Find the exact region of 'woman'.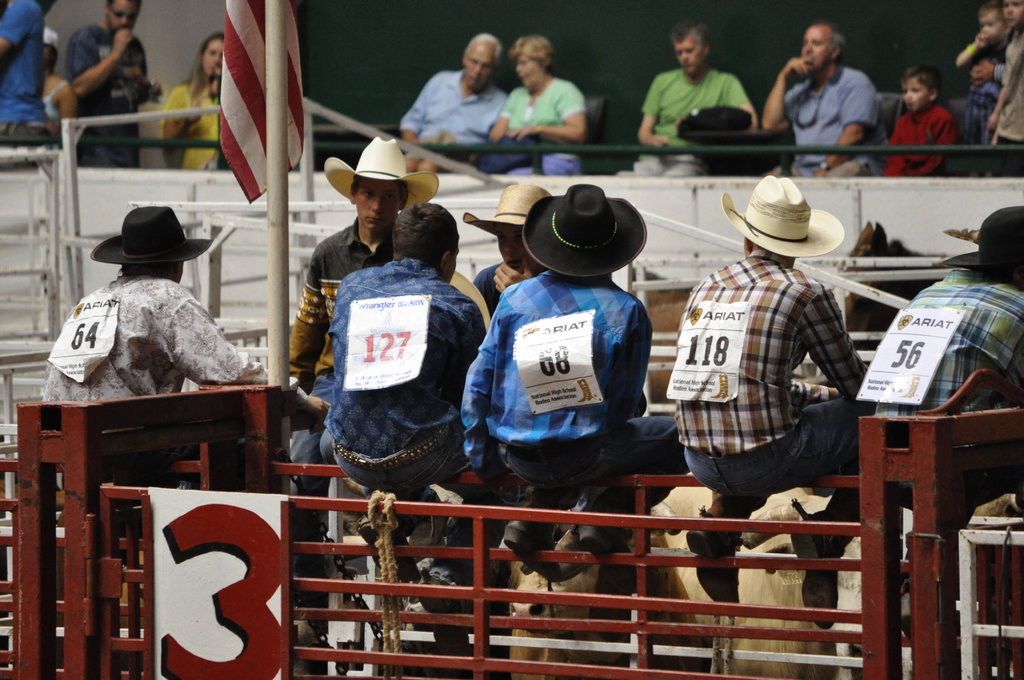
Exact region: 486 35 591 182.
